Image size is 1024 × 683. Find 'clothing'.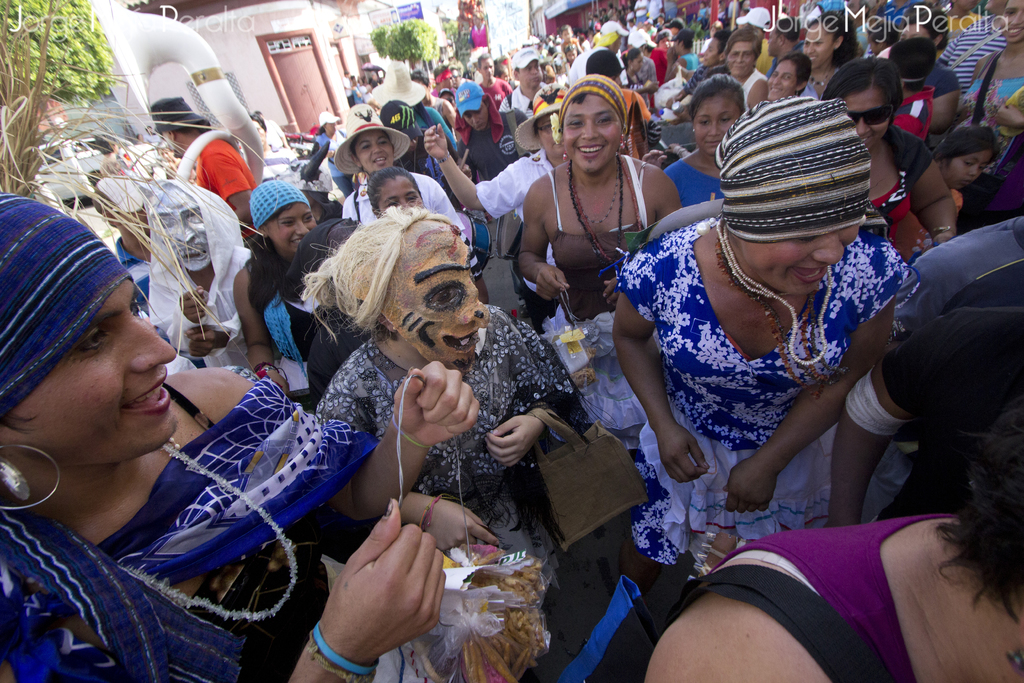
bbox=[13, 342, 357, 662].
